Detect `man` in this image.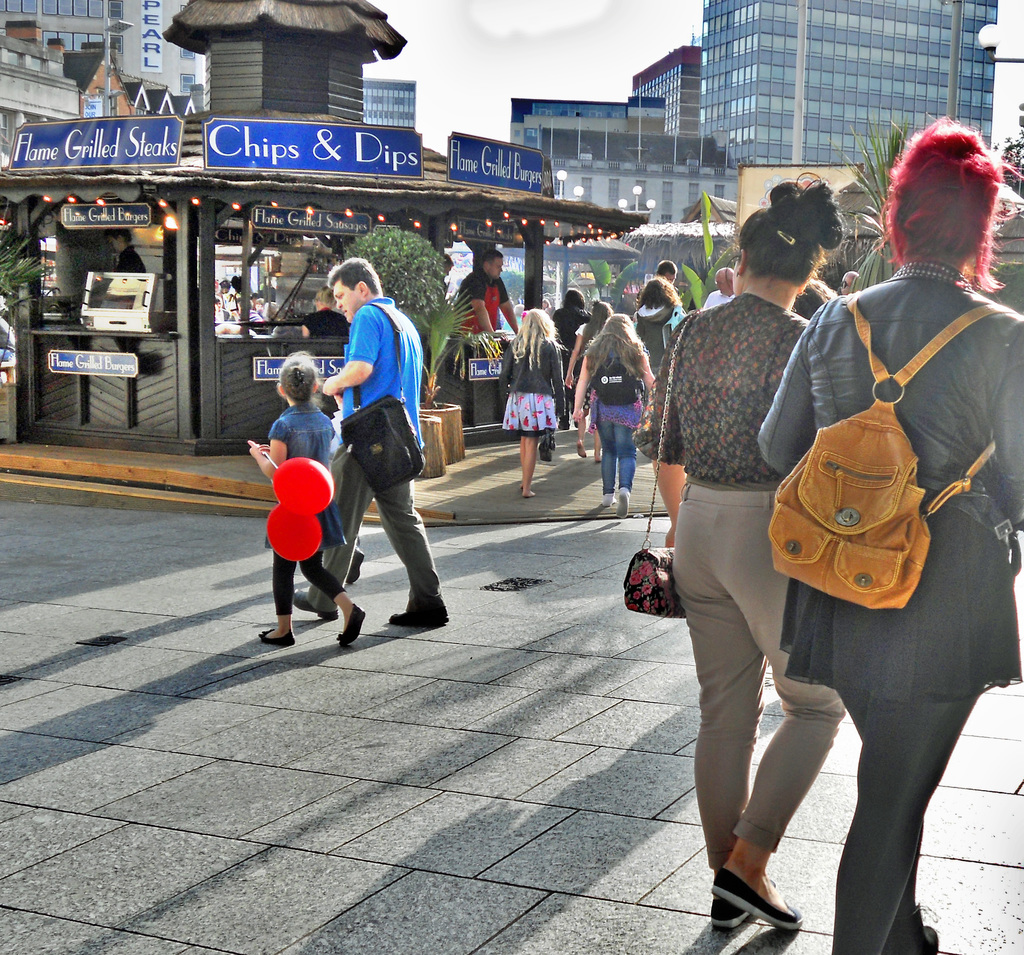
Detection: (x1=323, y1=268, x2=446, y2=639).
